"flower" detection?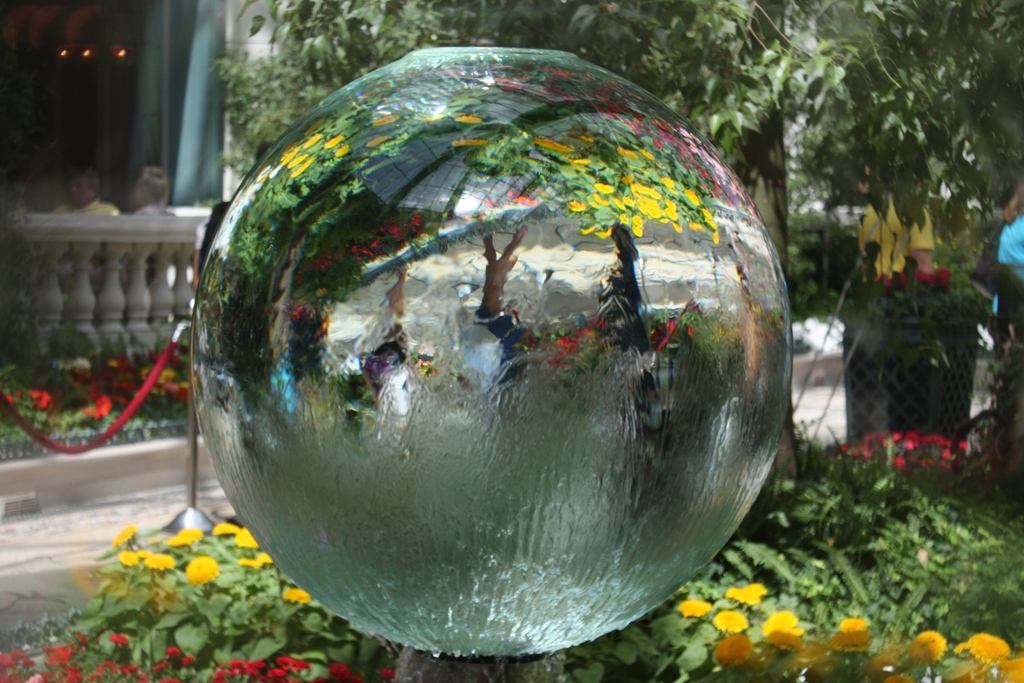
<region>236, 547, 273, 568</region>
